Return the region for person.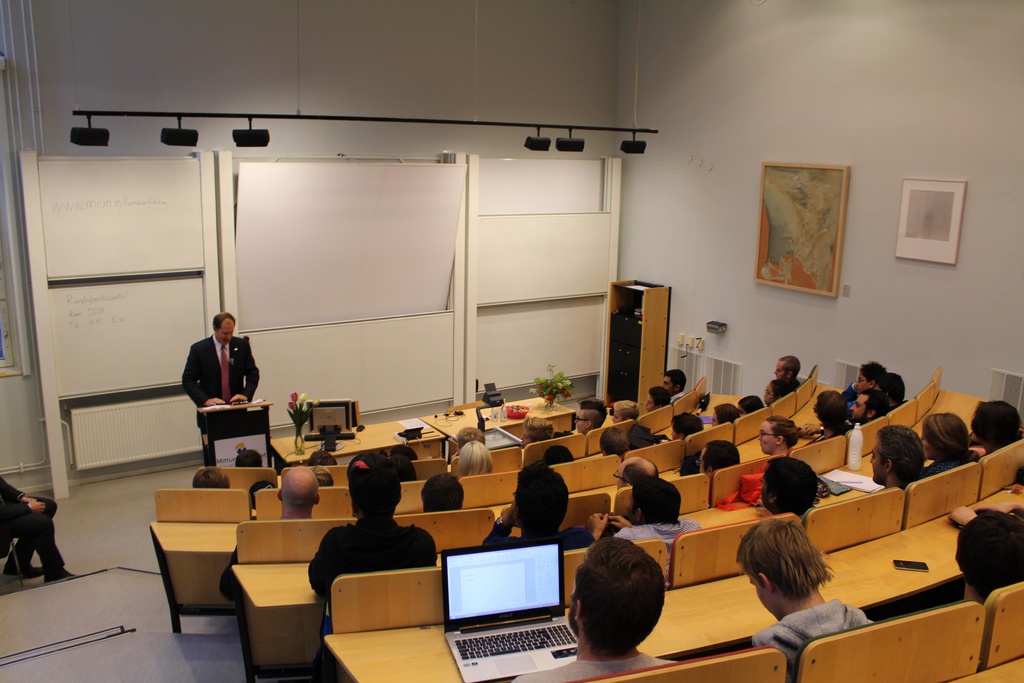
{"left": 960, "top": 506, "right": 1023, "bottom": 603}.
